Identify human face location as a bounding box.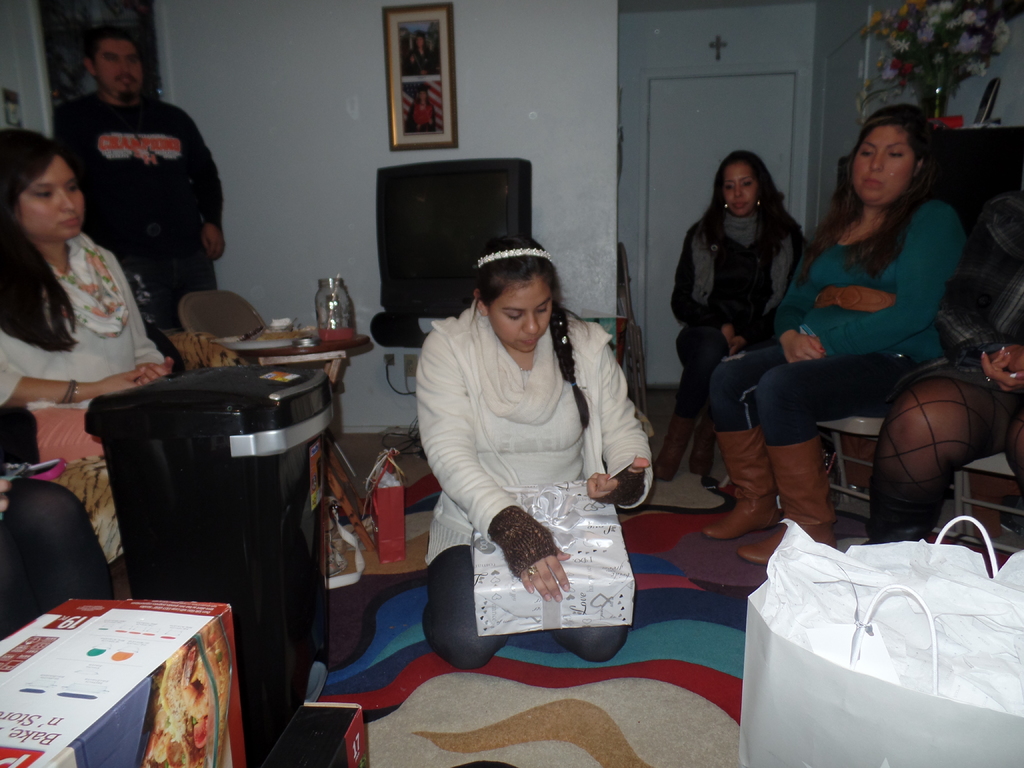
region(850, 122, 915, 204).
